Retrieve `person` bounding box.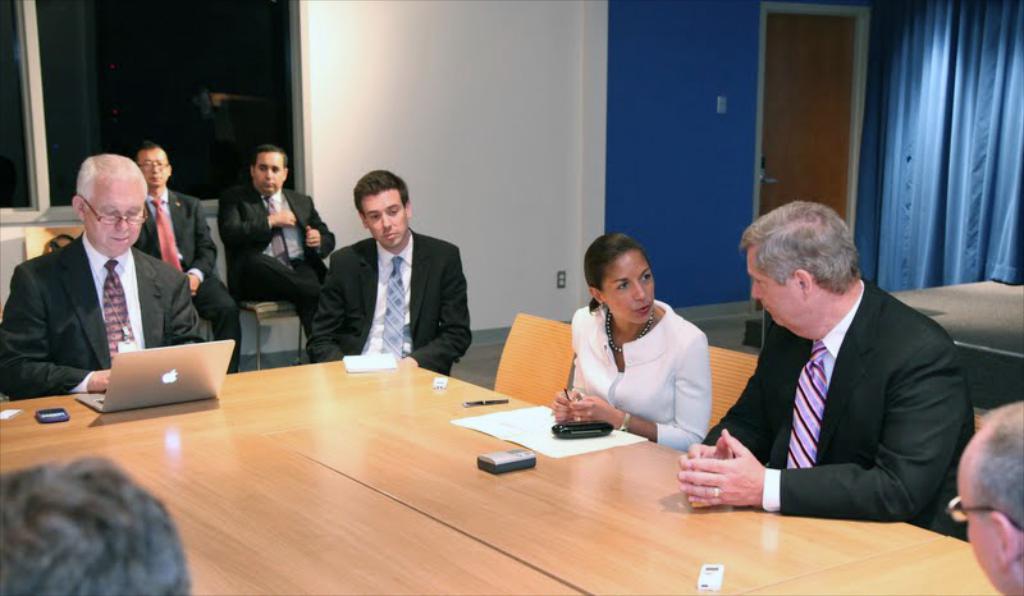
Bounding box: box(216, 143, 337, 340).
